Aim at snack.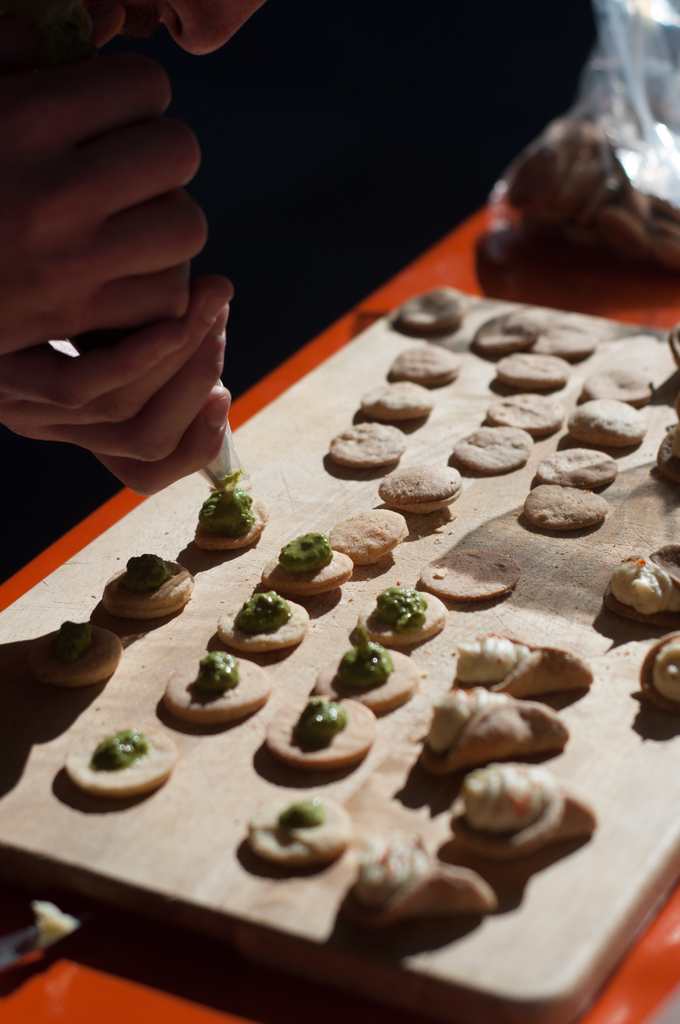
Aimed at bbox=[468, 312, 540, 358].
